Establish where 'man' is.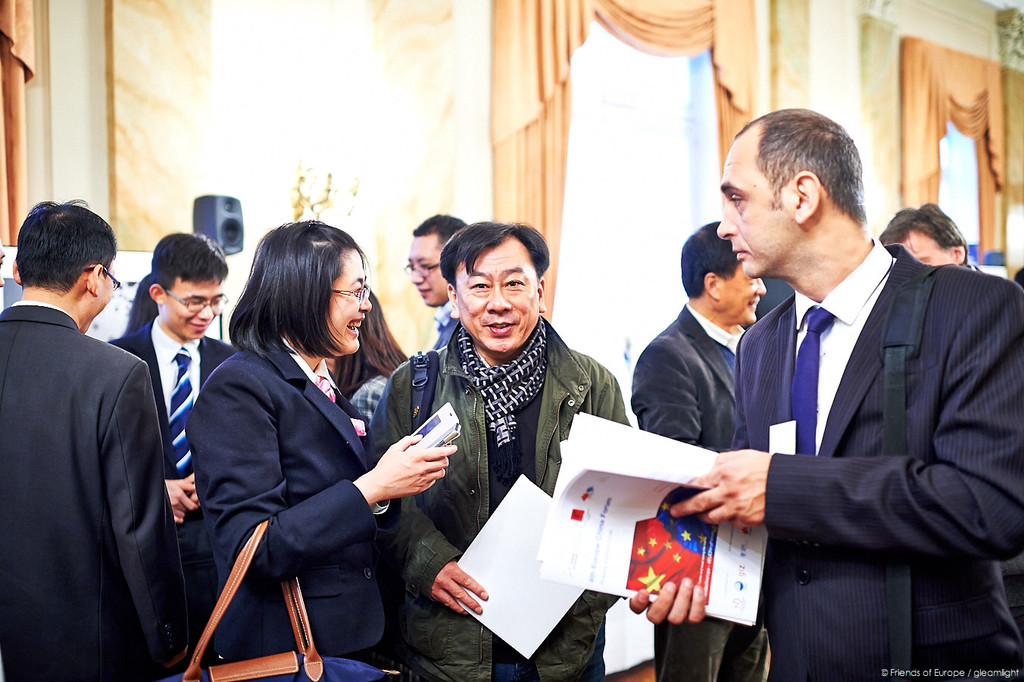
Established at 398 210 465 351.
